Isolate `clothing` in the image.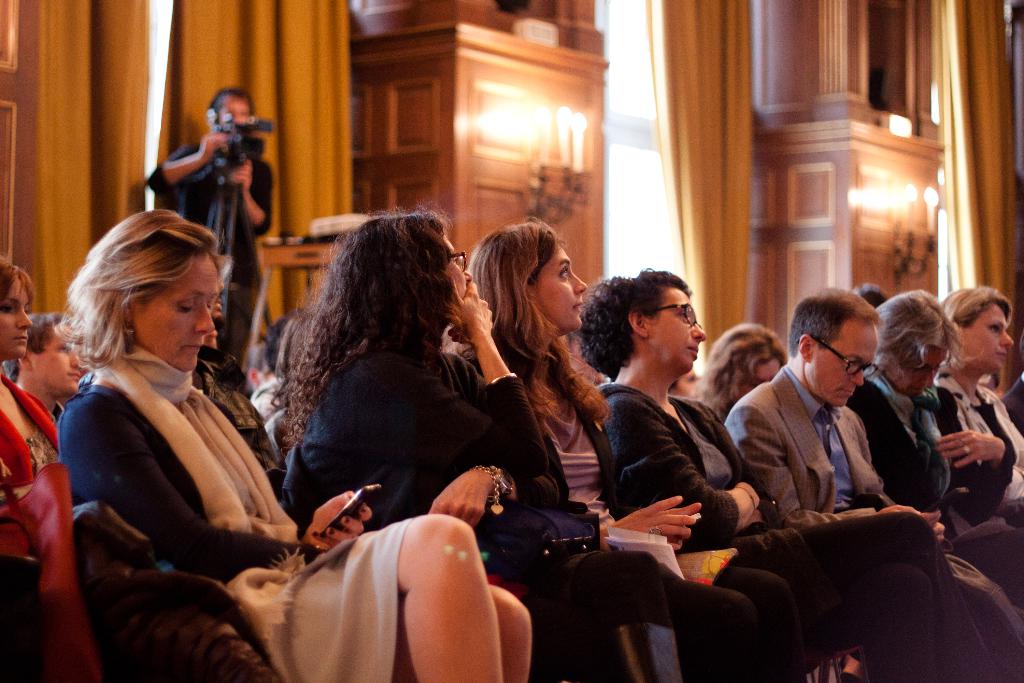
Isolated region: rect(706, 368, 886, 525).
